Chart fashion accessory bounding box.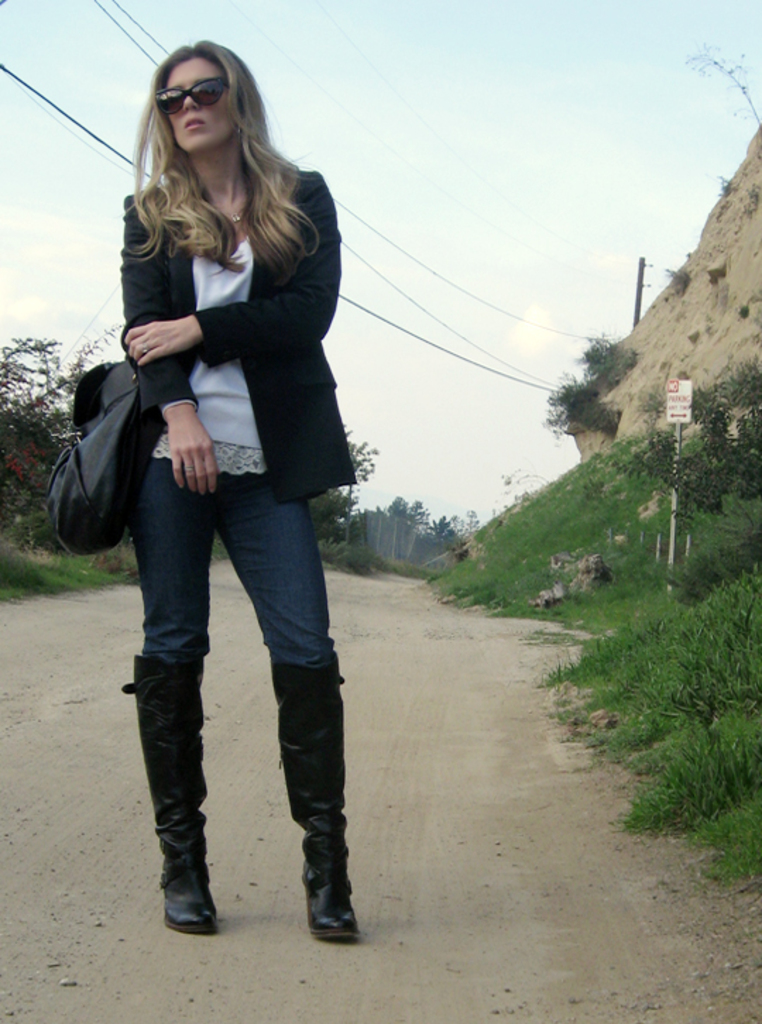
Charted: <bbox>35, 307, 171, 561</bbox>.
